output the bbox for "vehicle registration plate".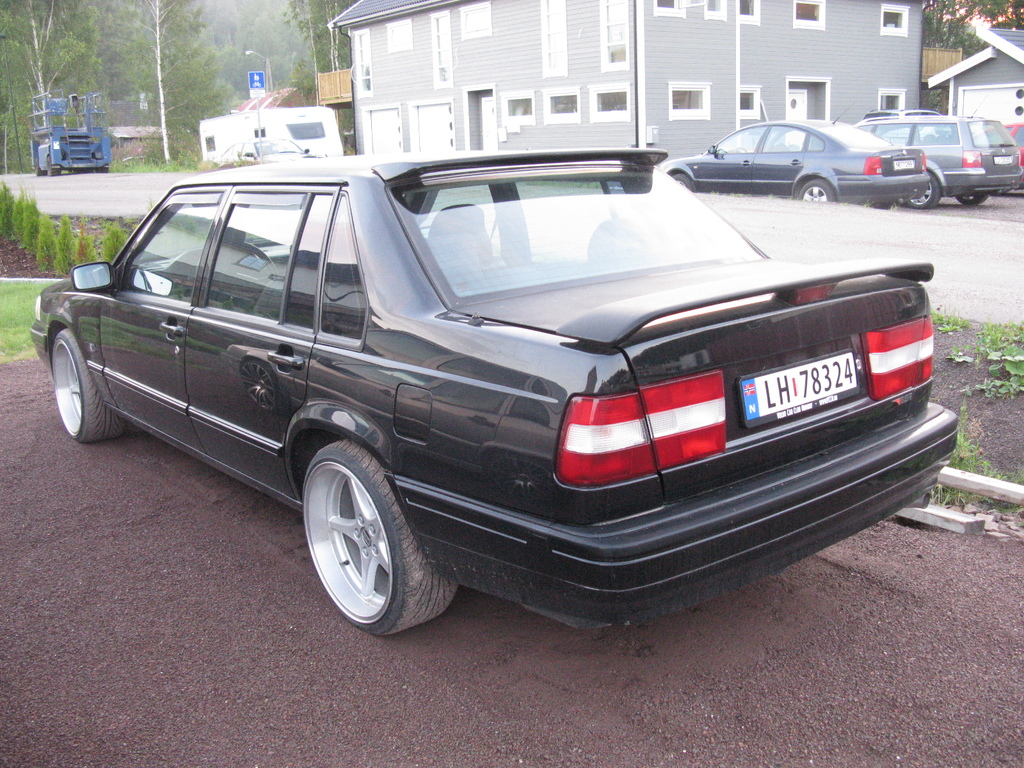
left=994, top=157, right=1015, bottom=166.
